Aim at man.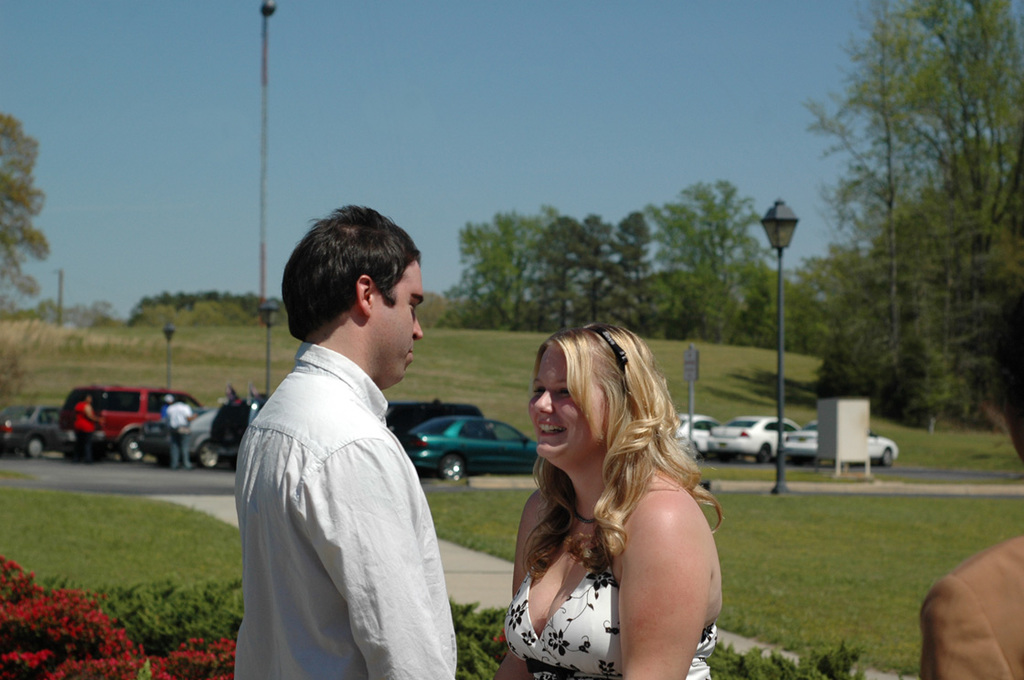
Aimed at (left=163, top=397, right=192, bottom=468).
